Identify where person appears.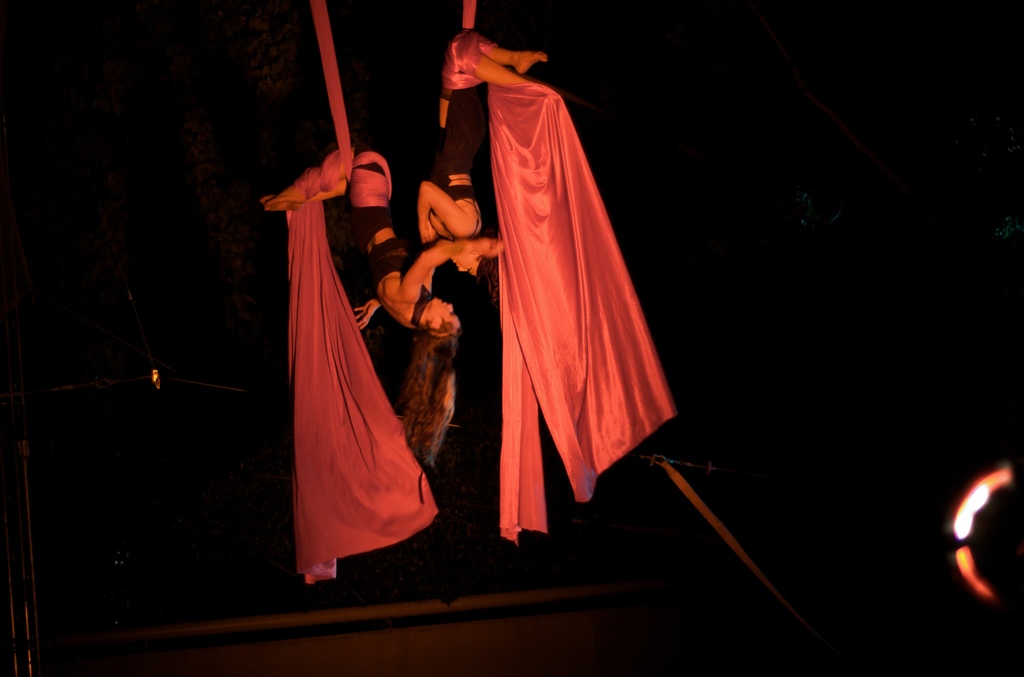
Appears at x1=415 y1=28 x2=548 y2=326.
